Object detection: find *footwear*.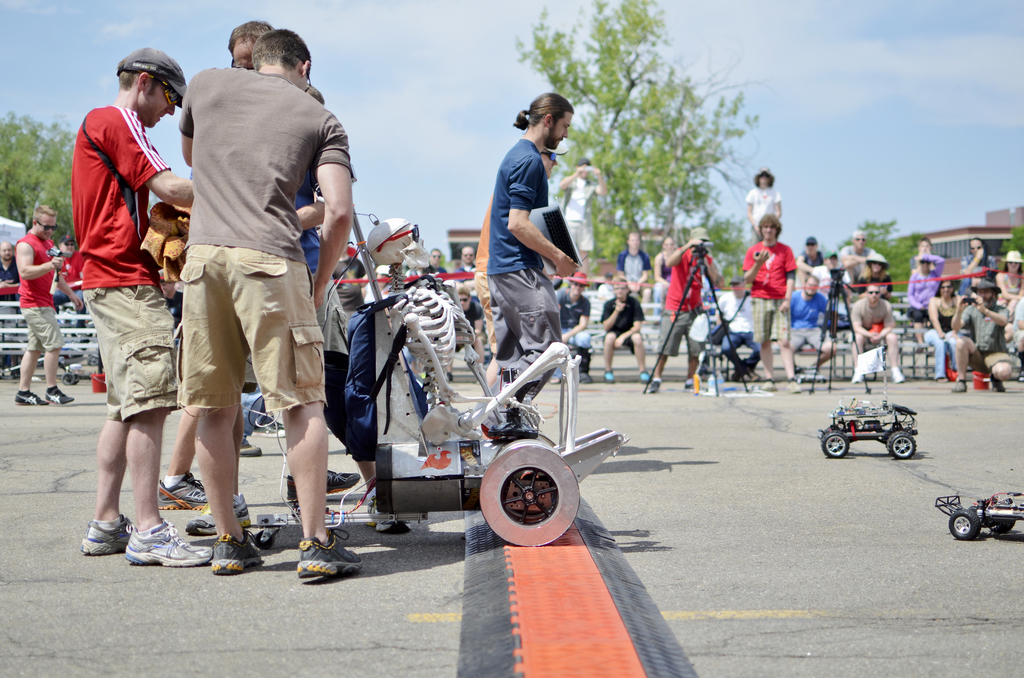
[640,372,649,383].
